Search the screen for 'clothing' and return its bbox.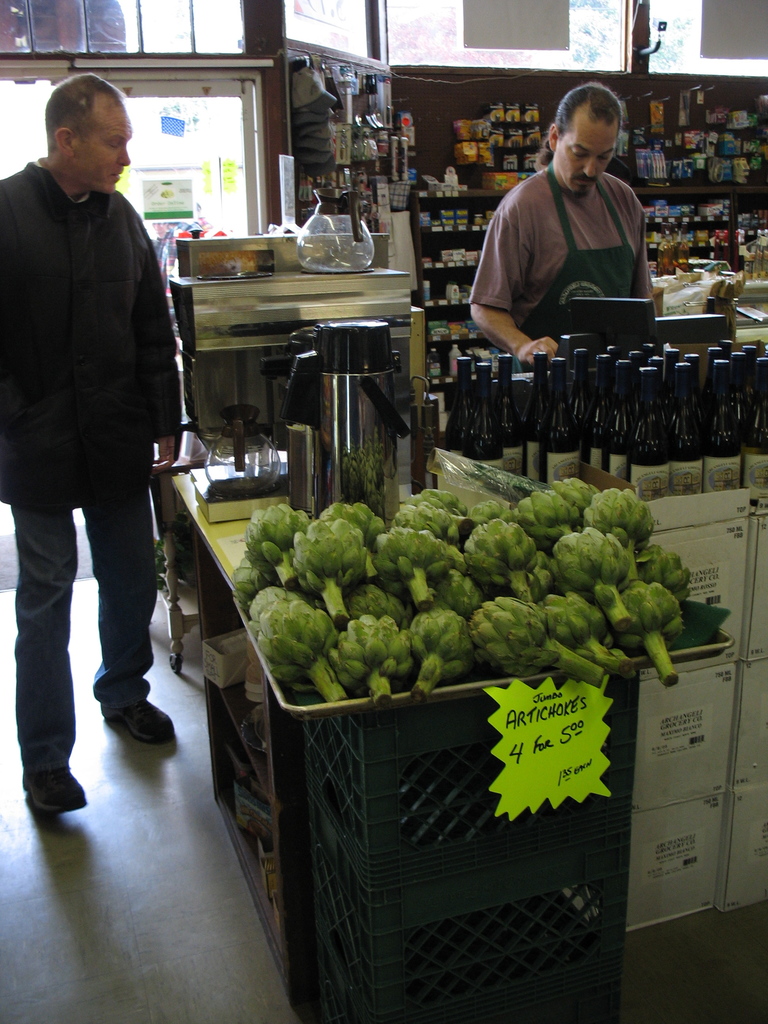
Found: (x1=0, y1=152, x2=179, y2=767).
